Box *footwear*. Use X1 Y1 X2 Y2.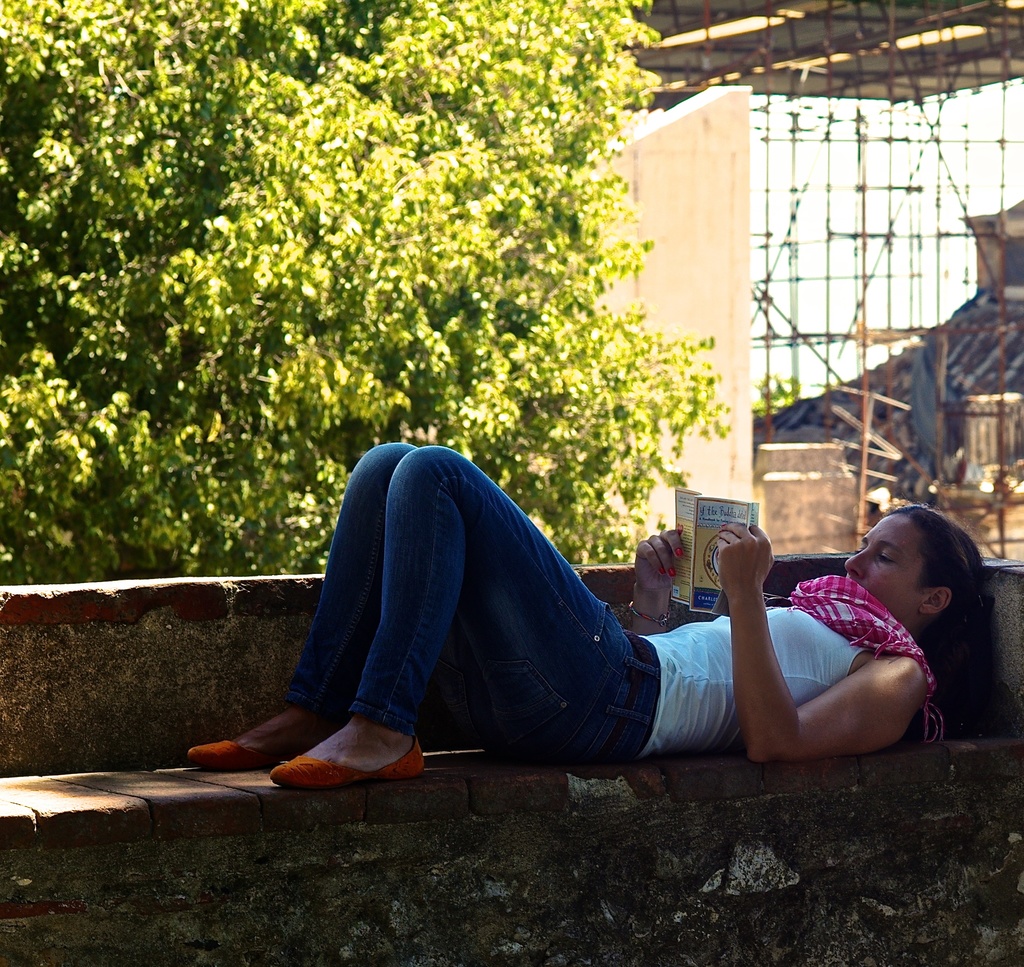
267 753 431 787.
